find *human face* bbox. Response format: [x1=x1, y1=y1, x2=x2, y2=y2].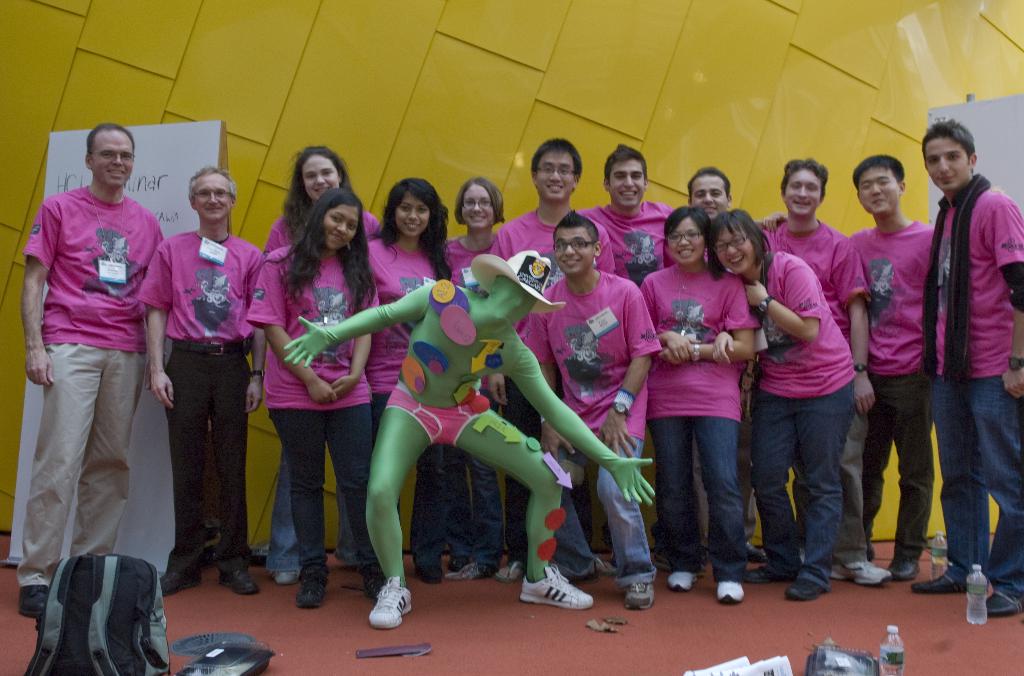
[x1=856, y1=166, x2=902, y2=217].
